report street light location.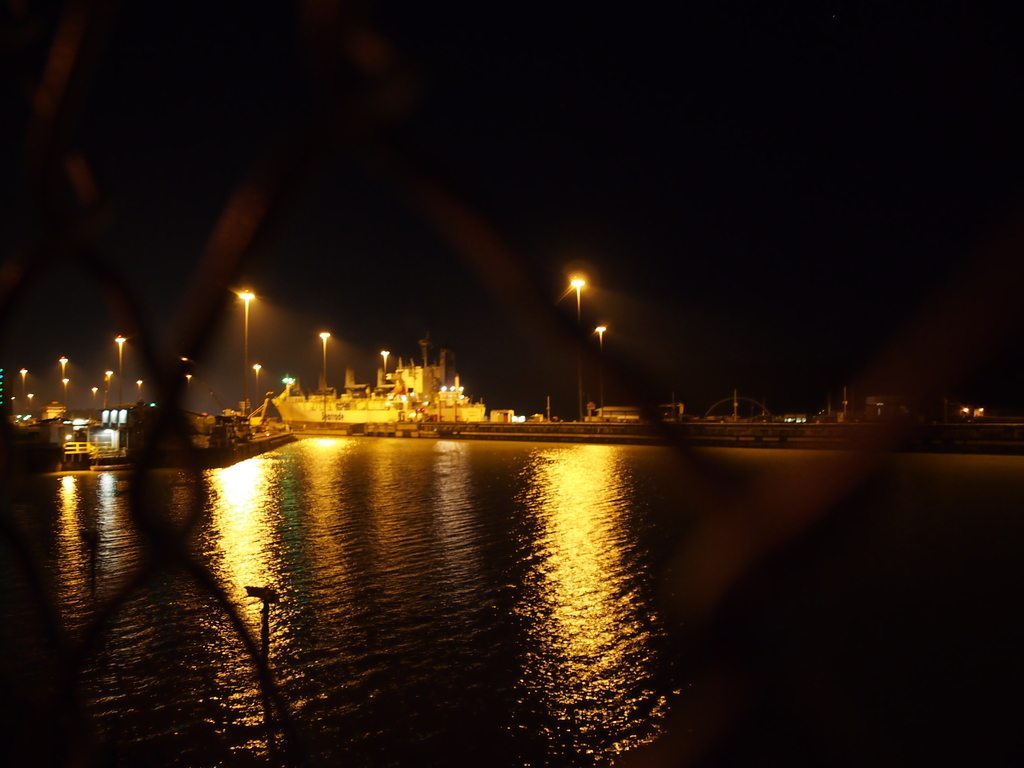
Report: x1=181 y1=371 x2=194 y2=386.
